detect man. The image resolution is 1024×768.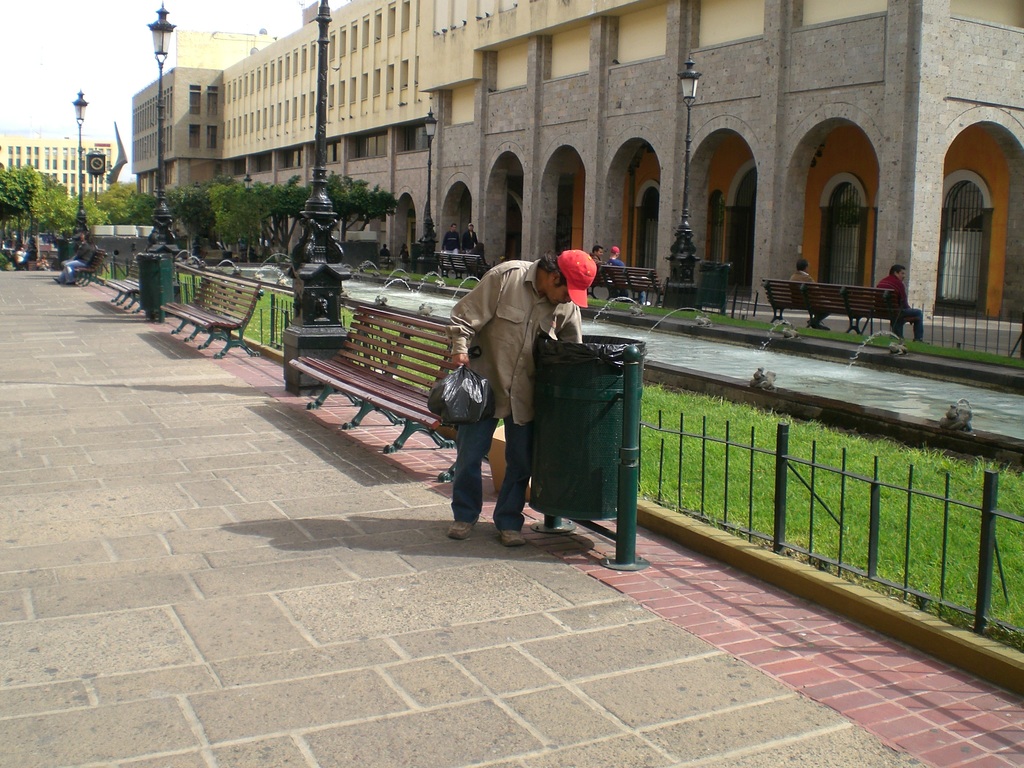
pyautogui.locateOnScreen(607, 246, 630, 300).
